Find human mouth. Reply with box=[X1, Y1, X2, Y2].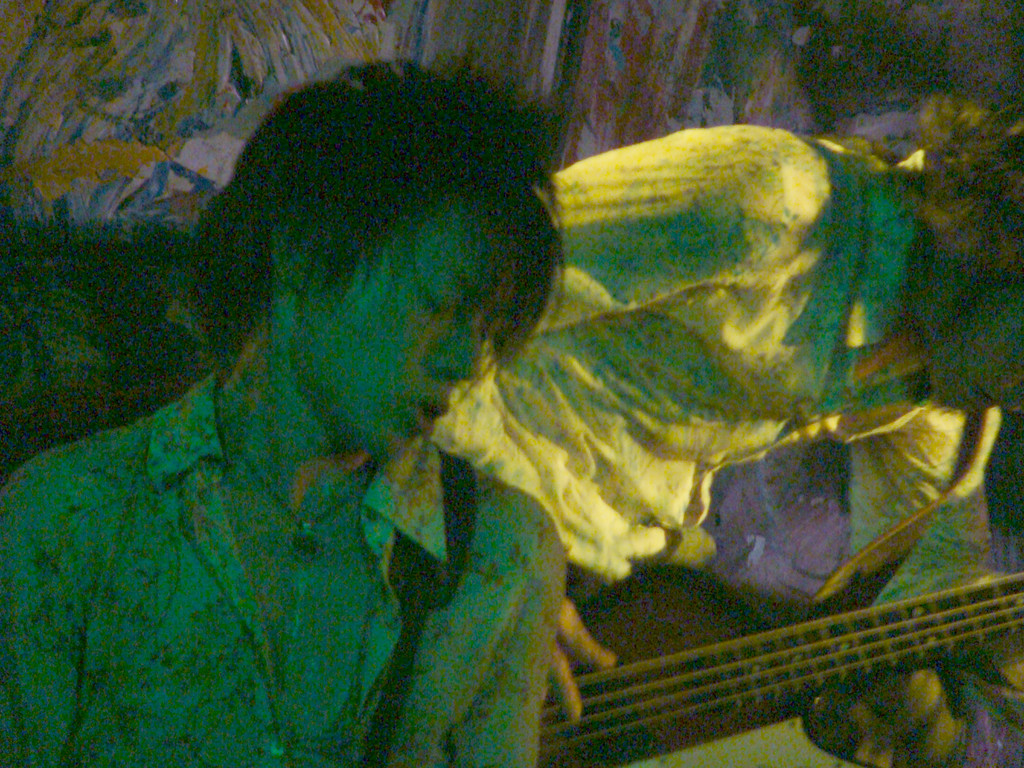
box=[409, 401, 449, 436].
